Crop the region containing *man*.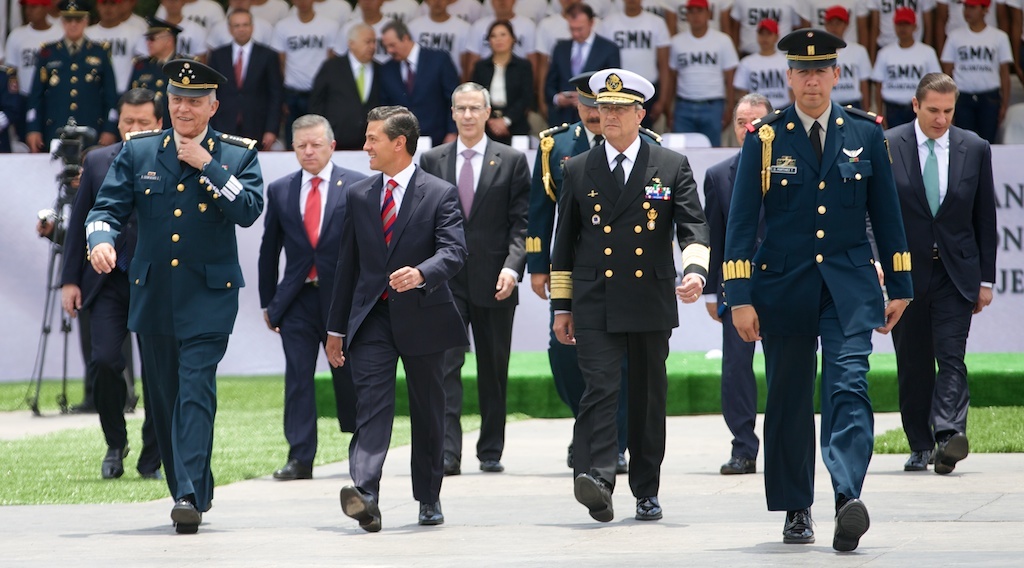
Crop region: {"left": 707, "top": 94, "right": 789, "bottom": 473}.
